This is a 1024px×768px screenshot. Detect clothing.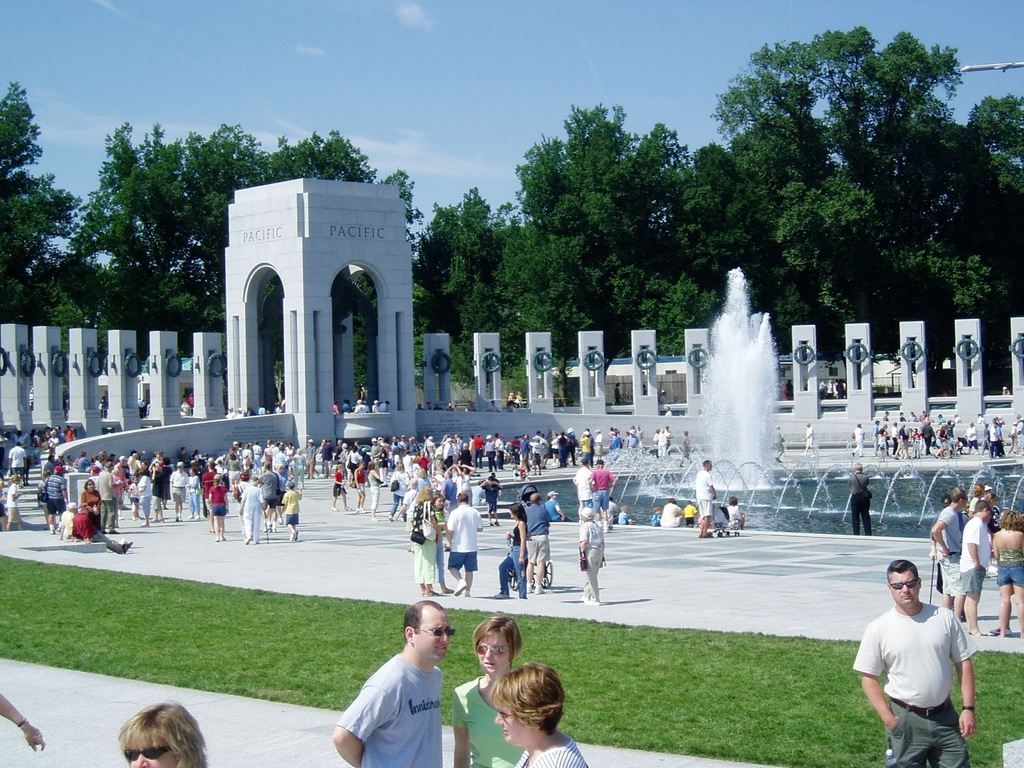
<bbox>457, 439, 461, 447</bbox>.
